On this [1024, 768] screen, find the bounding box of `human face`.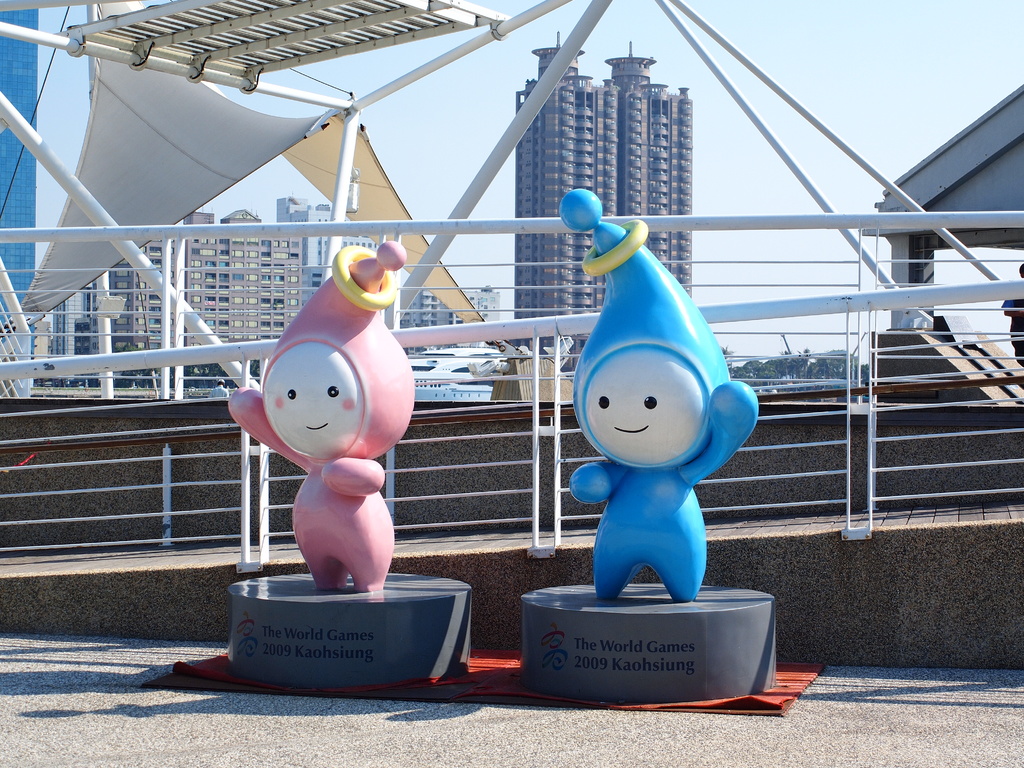
Bounding box: [left=586, top=358, right=705, bottom=470].
